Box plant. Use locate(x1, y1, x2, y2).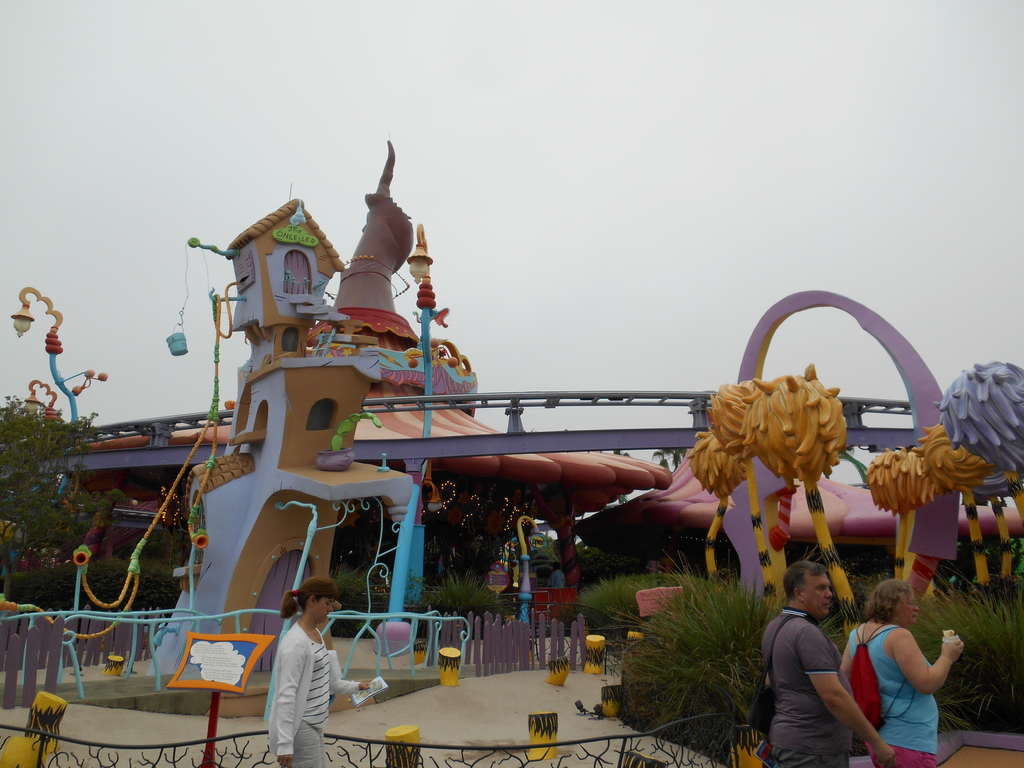
locate(426, 566, 512, 624).
